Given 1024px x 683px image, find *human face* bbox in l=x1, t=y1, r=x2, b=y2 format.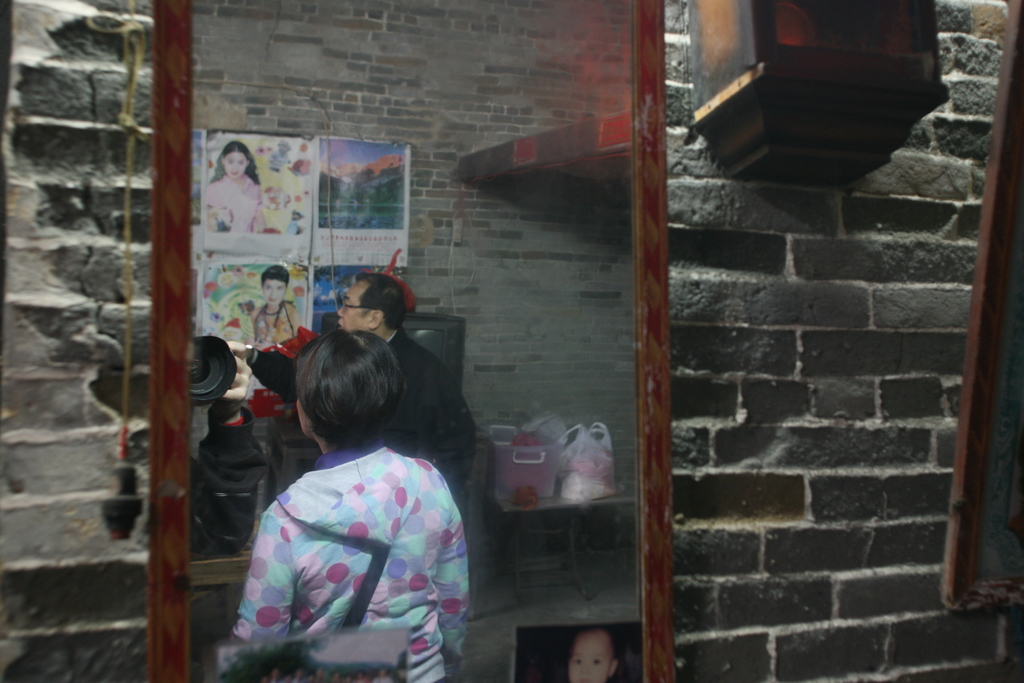
l=566, t=641, r=607, b=682.
